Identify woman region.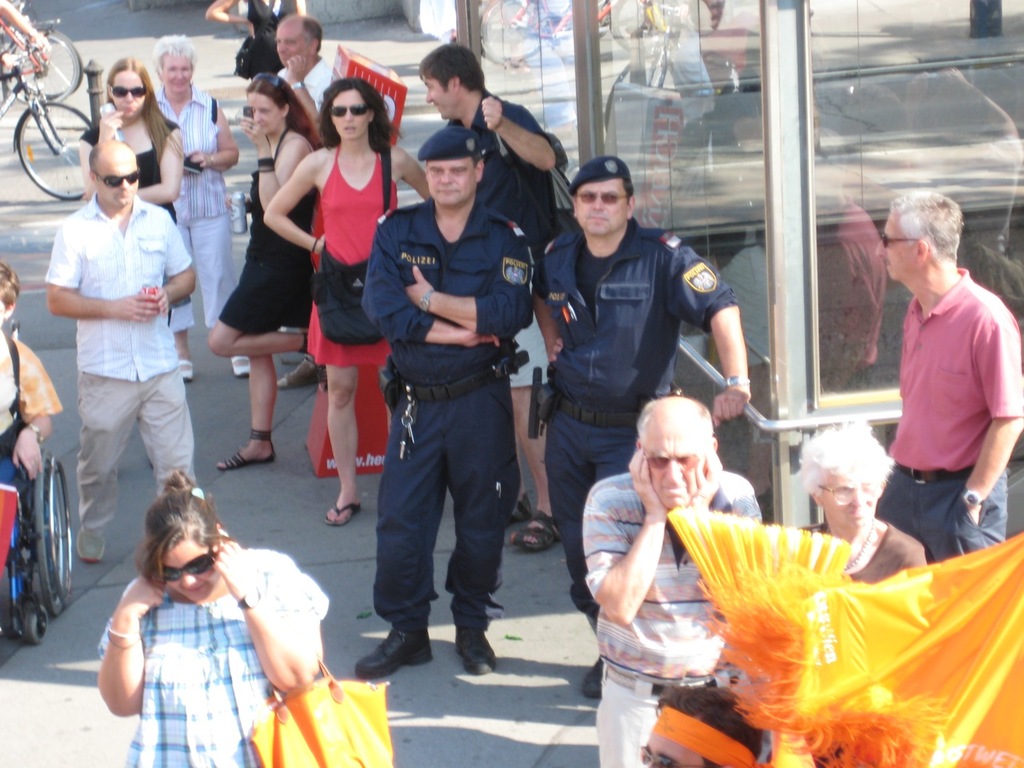
Region: <region>75, 59, 183, 389</region>.
